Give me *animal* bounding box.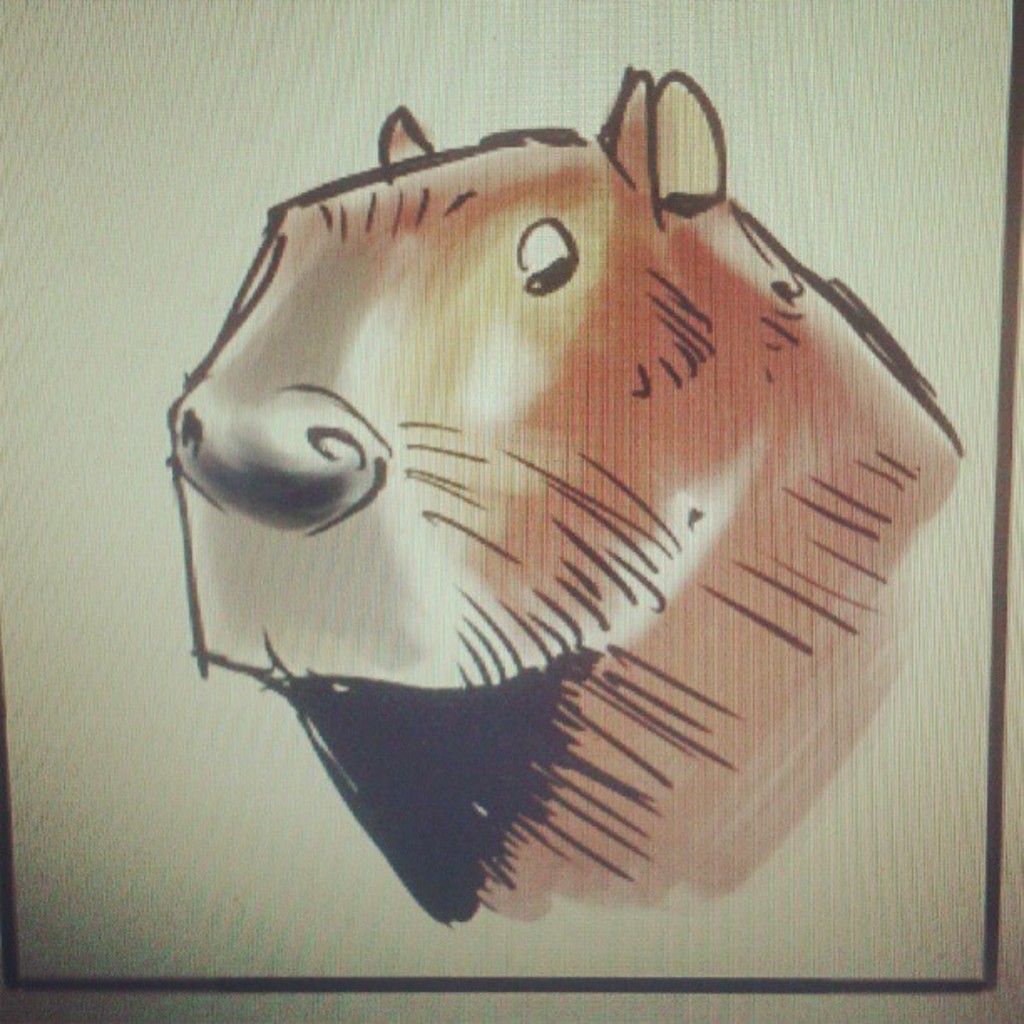
[169, 52, 974, 940].
